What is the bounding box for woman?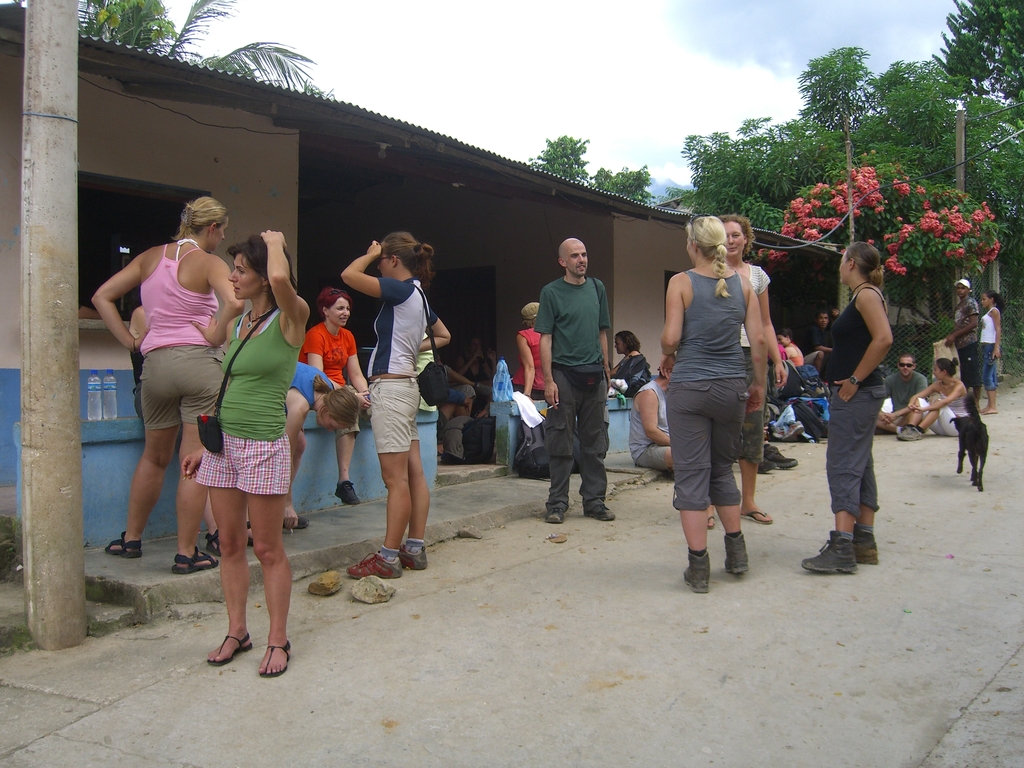
976 289 1014 409.
